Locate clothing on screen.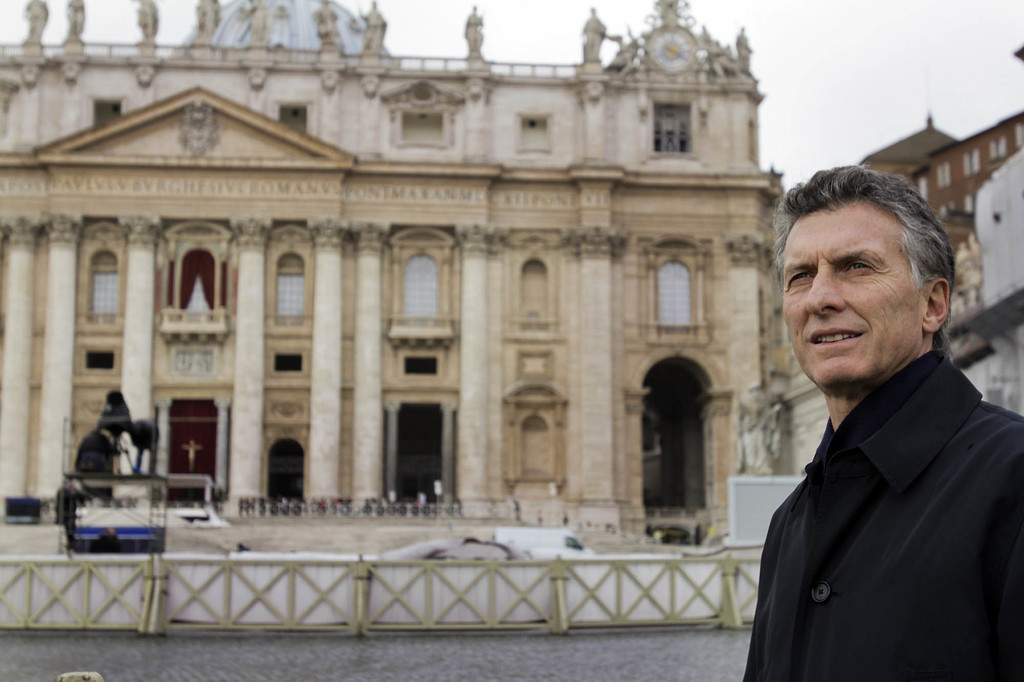
On screen at BBox(737, 310, 1012, 677).
